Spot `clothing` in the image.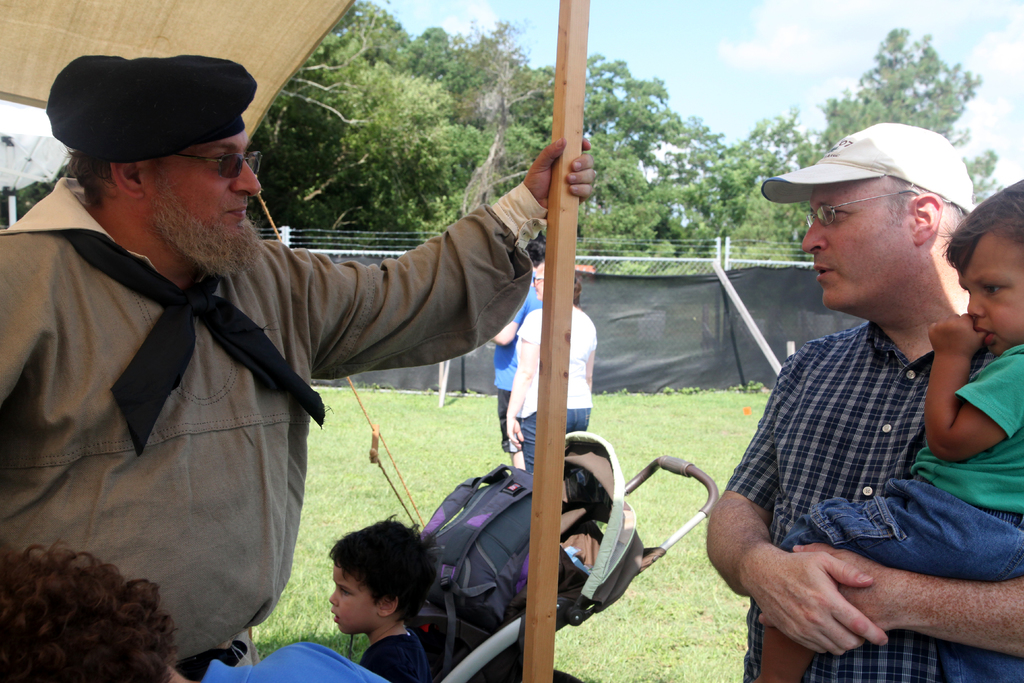
`clothing` found at box=[793, 327, 1023, 682].
